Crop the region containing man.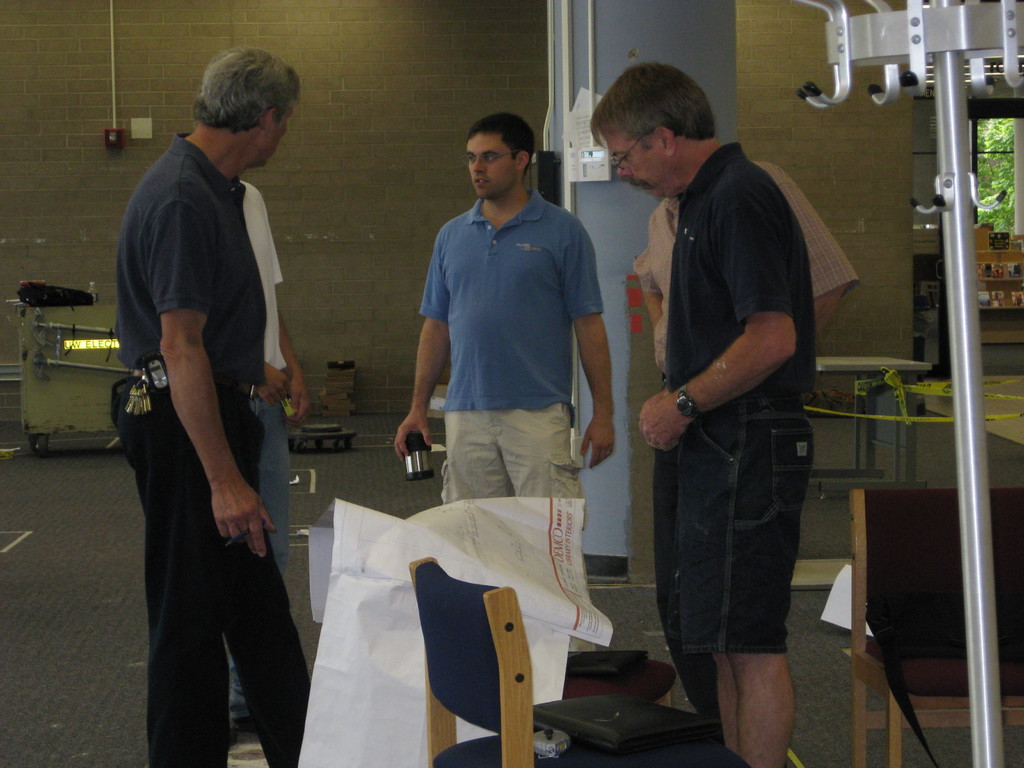
Crop region: [229,177,308,729].
